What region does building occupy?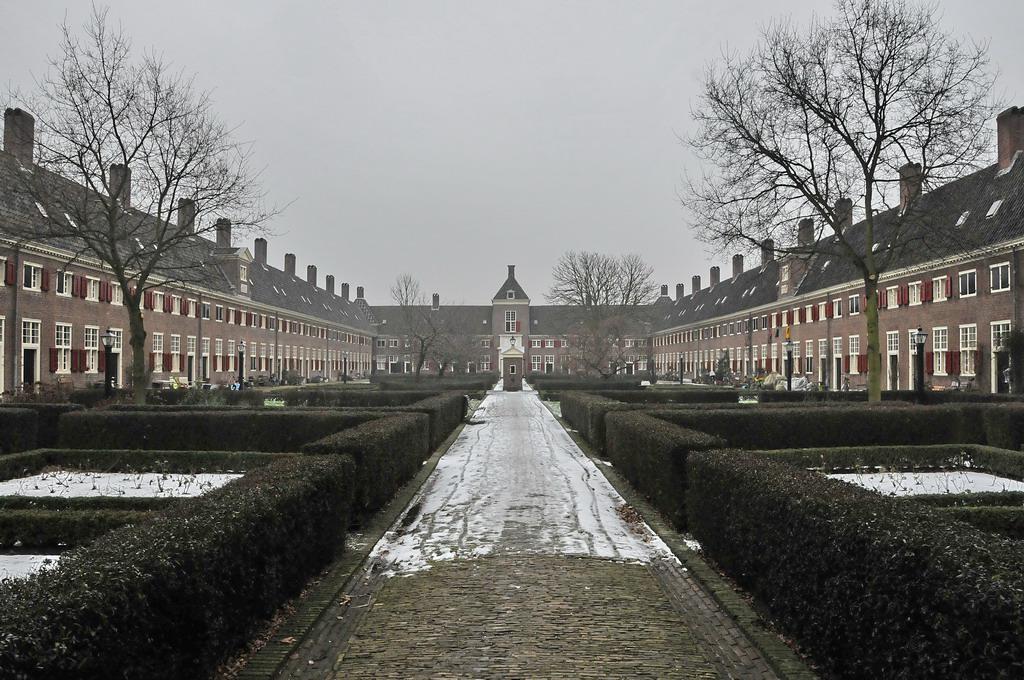
0 109 1023 407.
